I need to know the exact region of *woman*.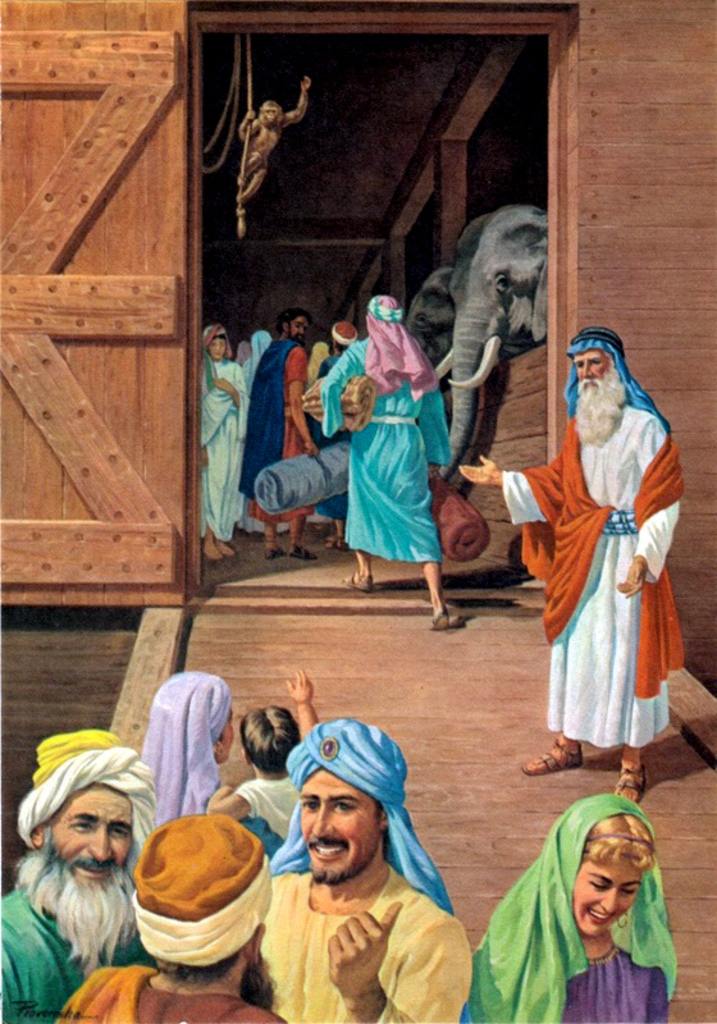
Region: Rect(124, 669, 292, 867).
